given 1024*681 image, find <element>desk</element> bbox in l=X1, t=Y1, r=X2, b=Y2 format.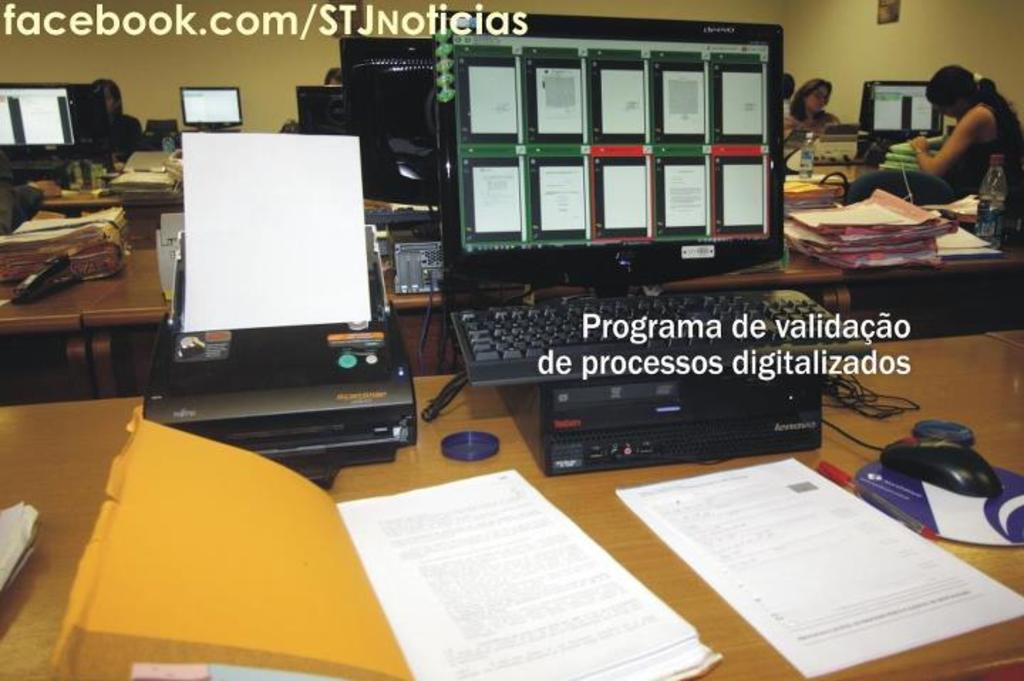
l=0, t=333, r=1023, b=680.
